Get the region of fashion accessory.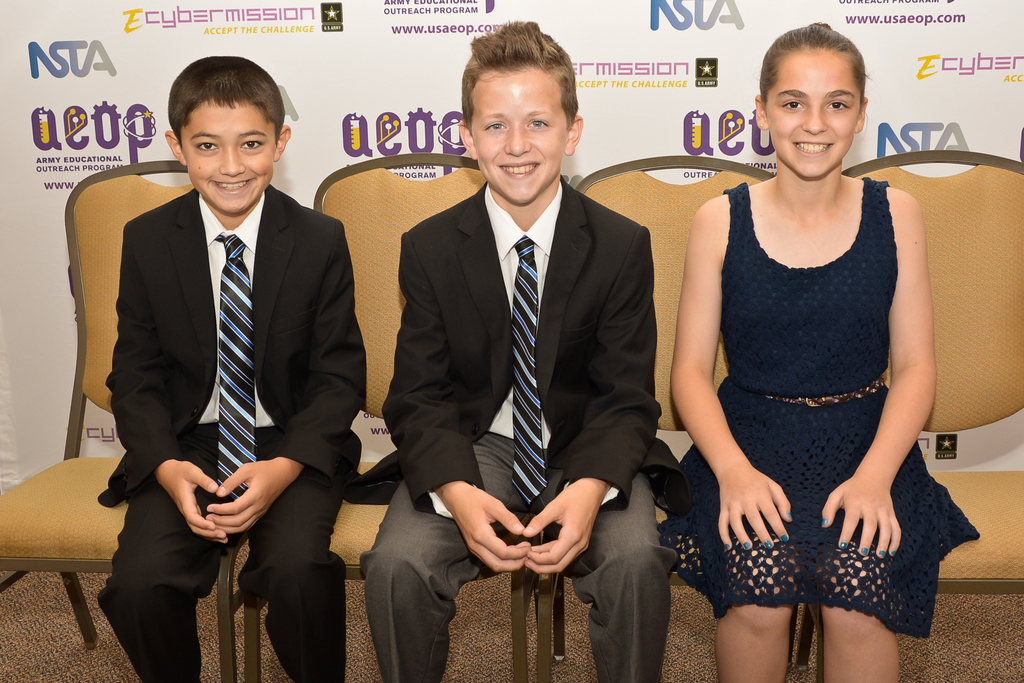
bbox=(782, 534, 787, 541).
